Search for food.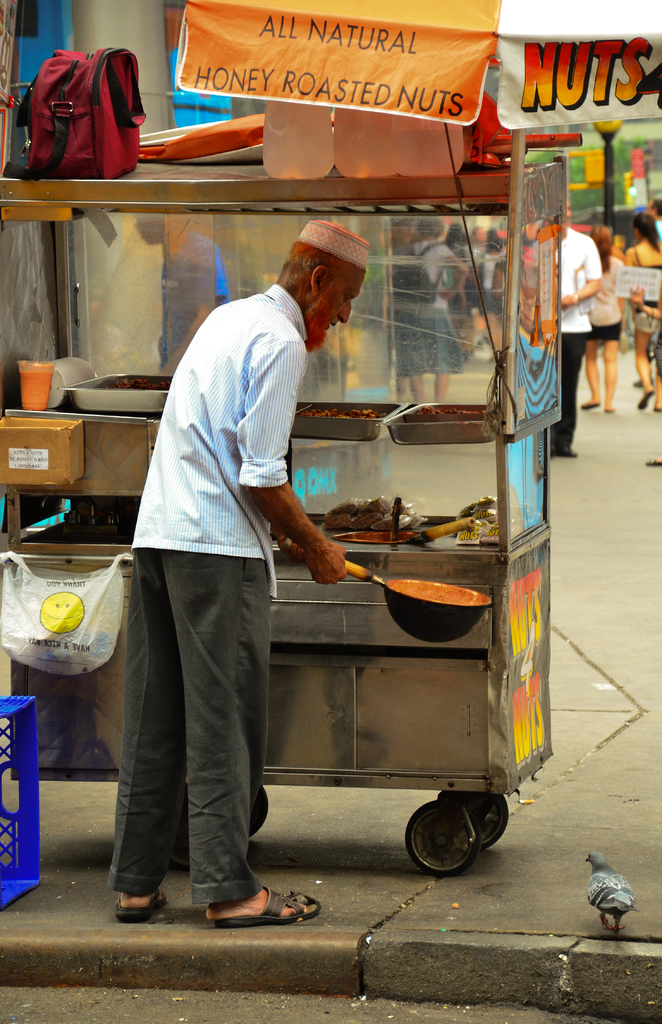
Found at {"left": 413, "top": 403, "right": 483, "bottom": 419}.
